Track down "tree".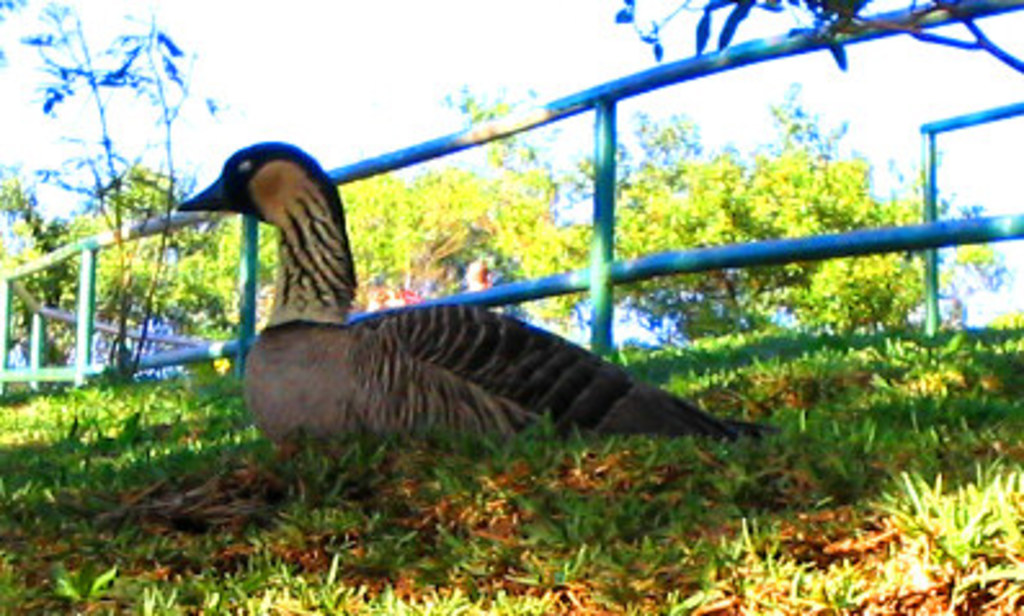
Tracked to locate(0, 152, 72, 387).
